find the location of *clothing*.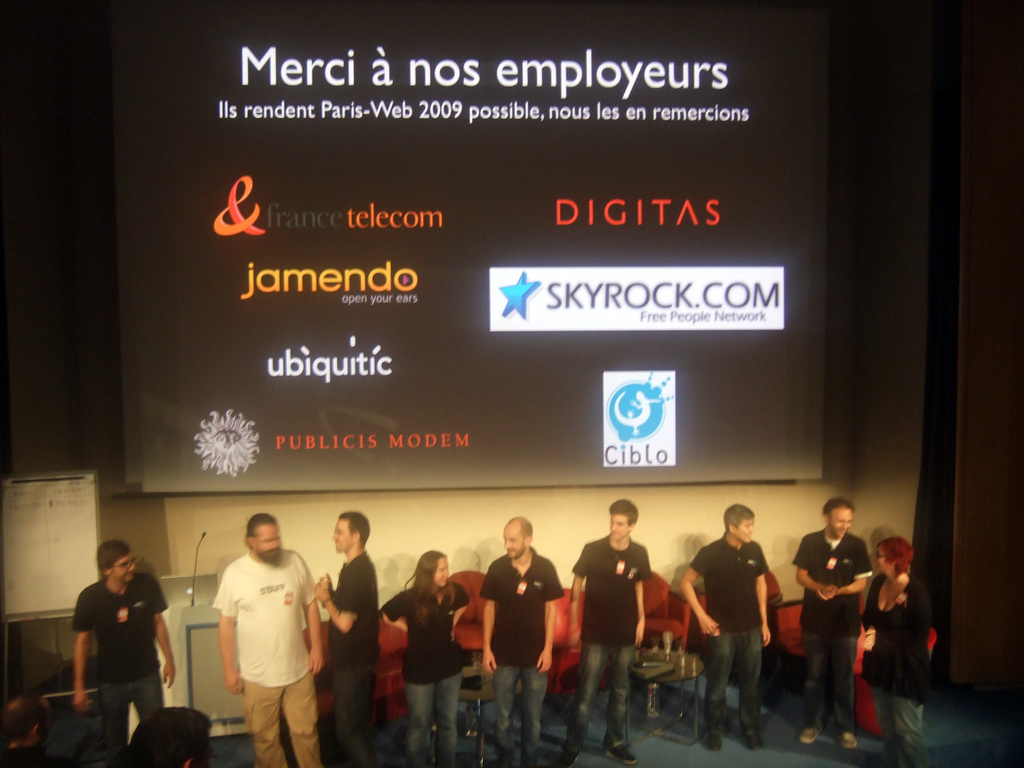
Location: x1=794 y1=532 x2=875 y2=726.
